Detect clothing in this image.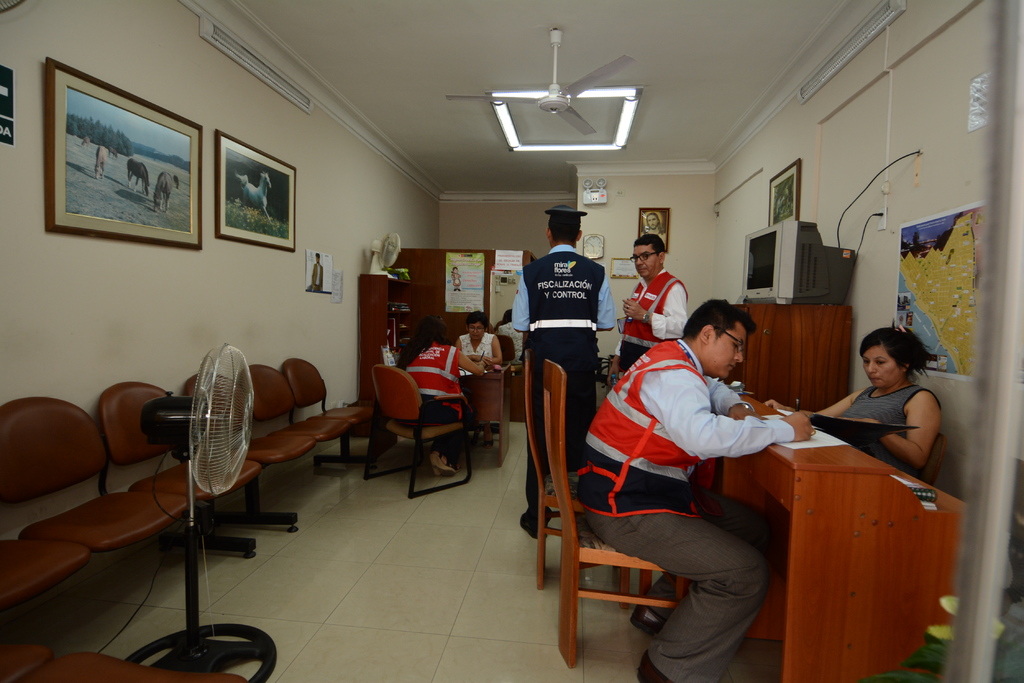
Detection: [left=577, top=504, right=778, bottom=682].
